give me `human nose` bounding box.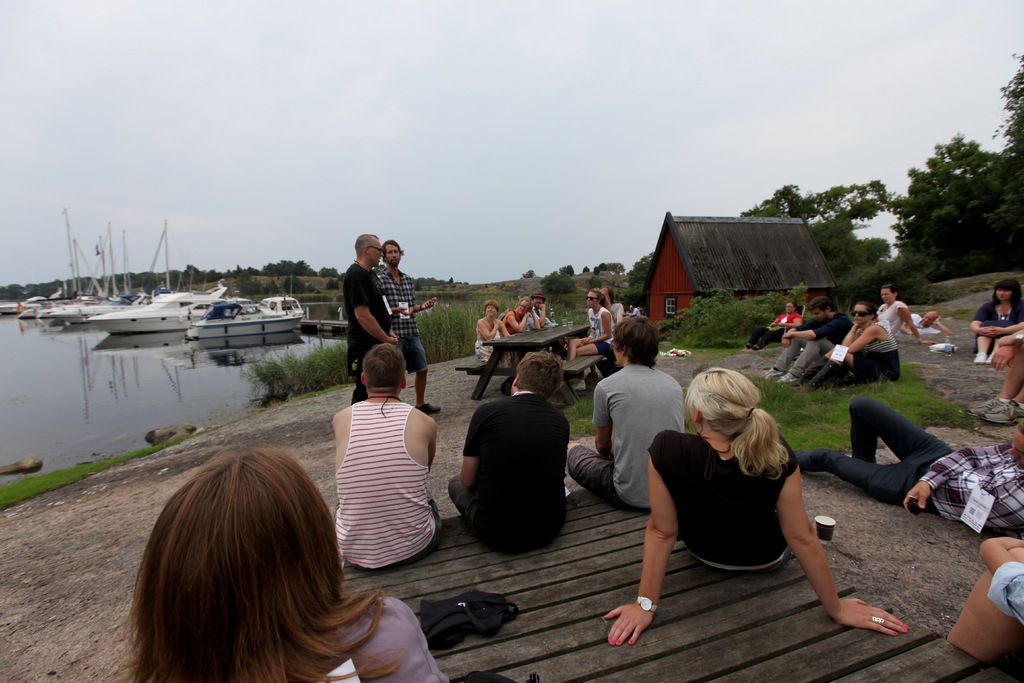
bbox=(521, 306, 526, 311).
